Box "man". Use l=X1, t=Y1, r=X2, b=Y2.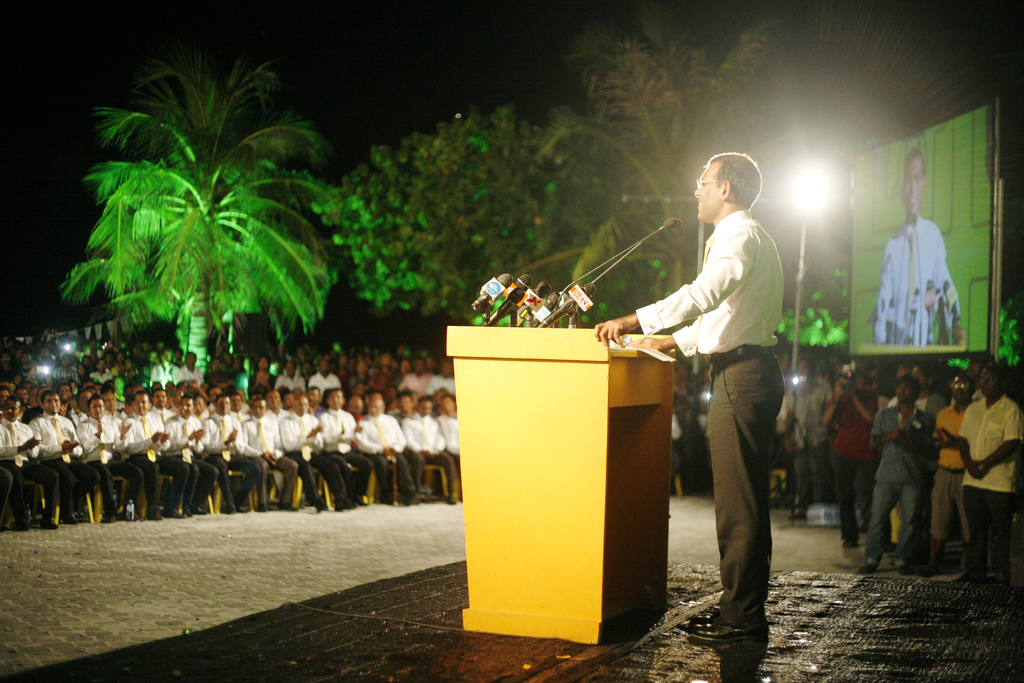
l=127, t=391, r=184, b=520.
